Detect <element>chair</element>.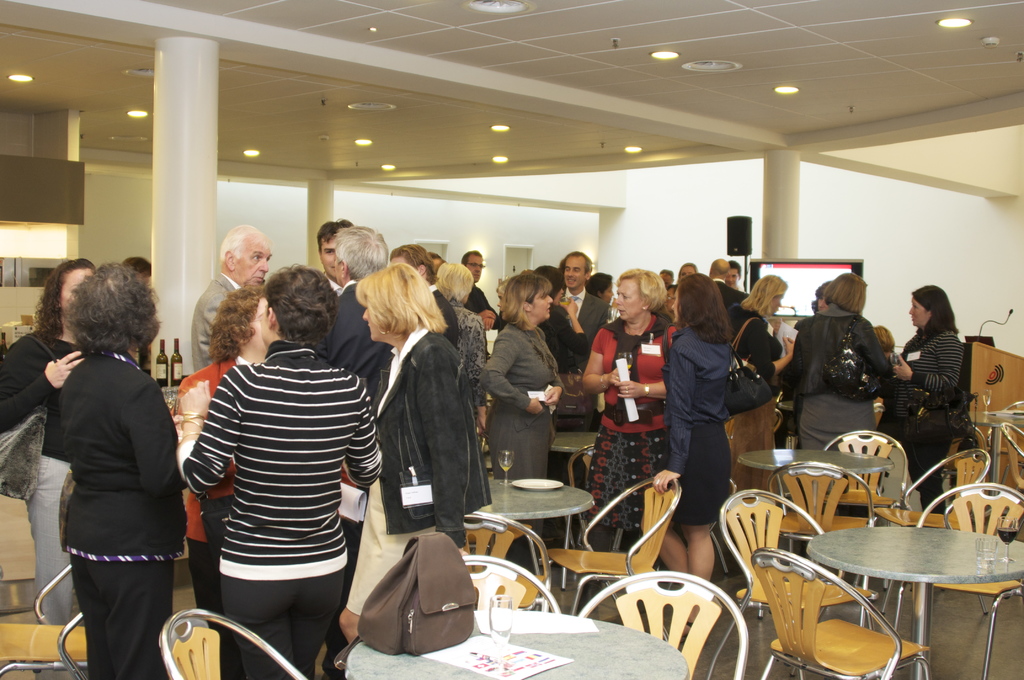
Detected at (x1=157, y1=607, x2=304, y2=679).
